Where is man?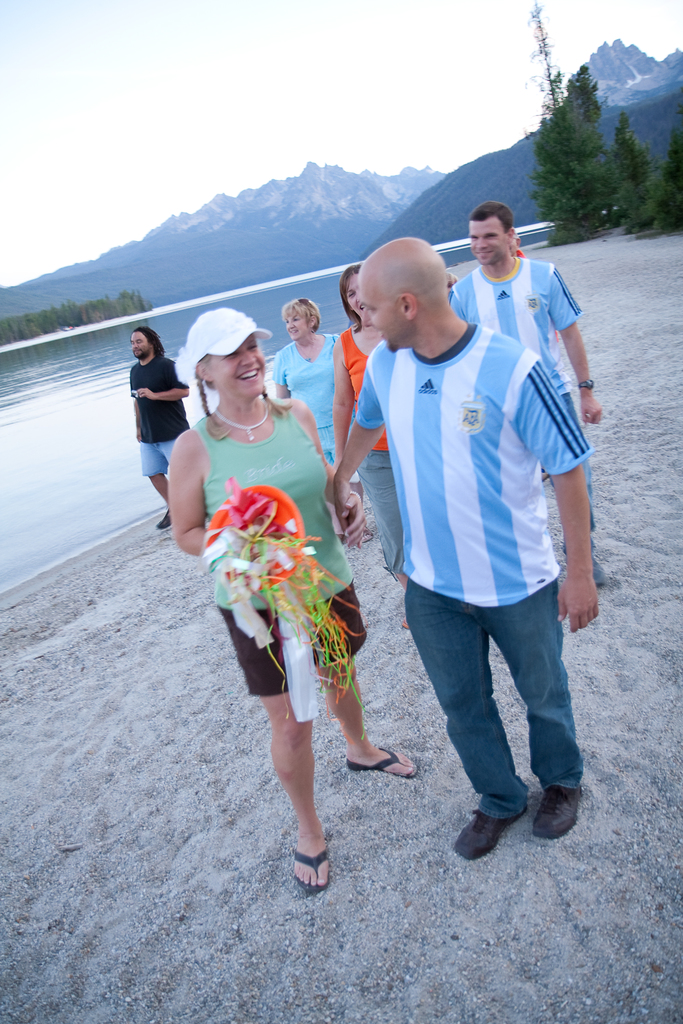
BBox(448, 196, 604, 574).
